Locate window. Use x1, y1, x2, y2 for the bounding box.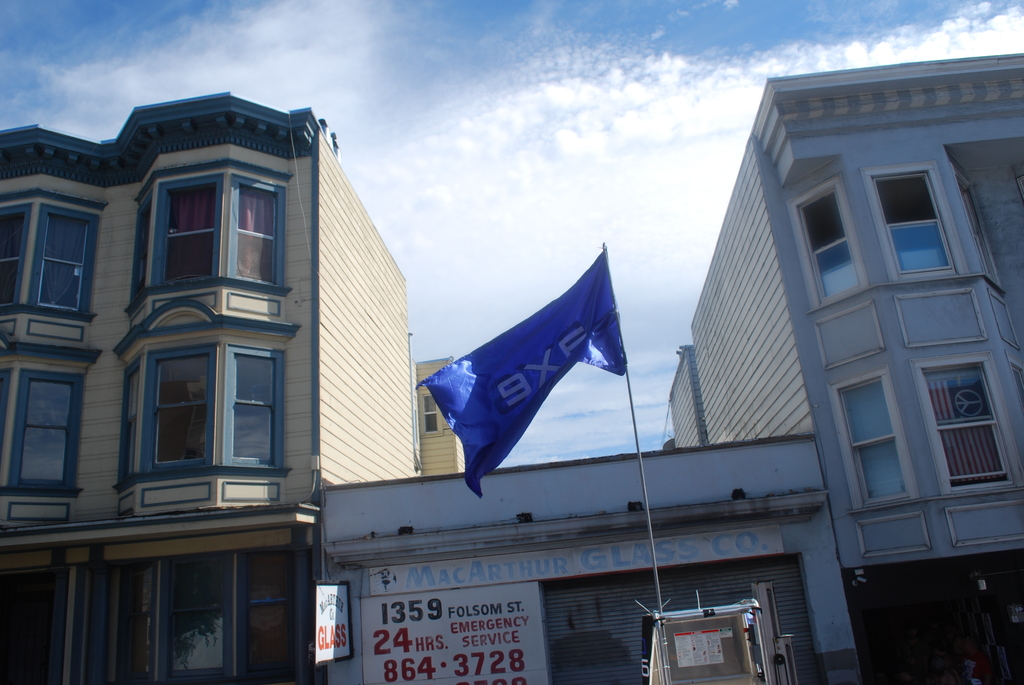
838, 368, 908, 503.
